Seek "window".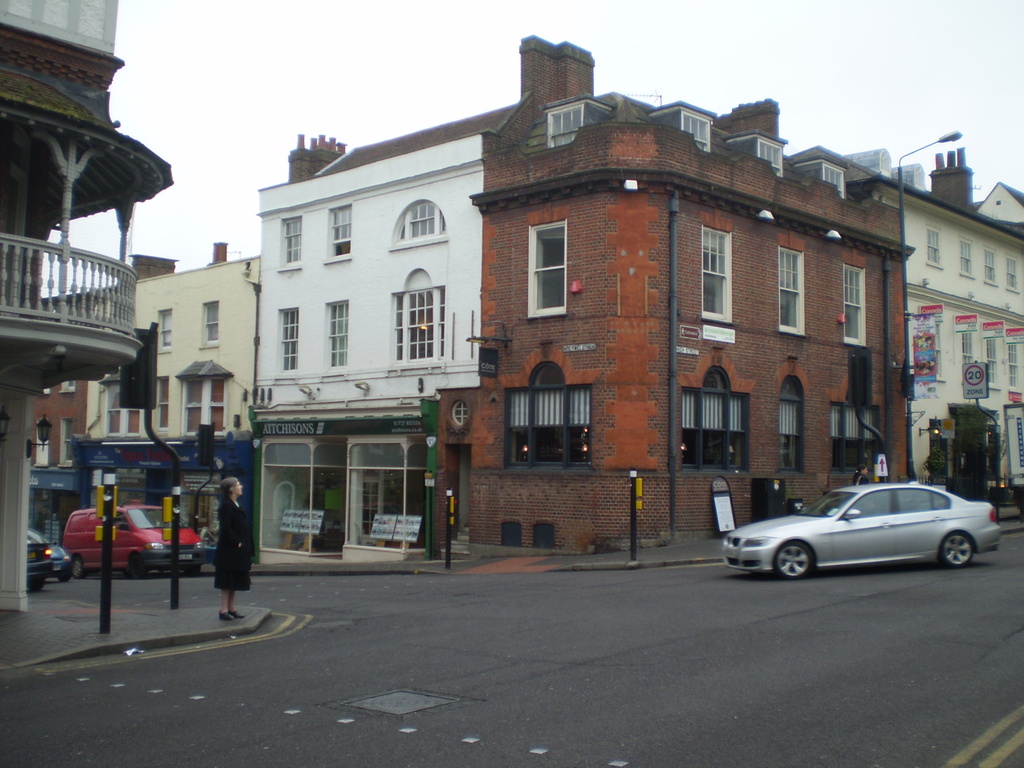
locate(330, 300, 348, 367).
